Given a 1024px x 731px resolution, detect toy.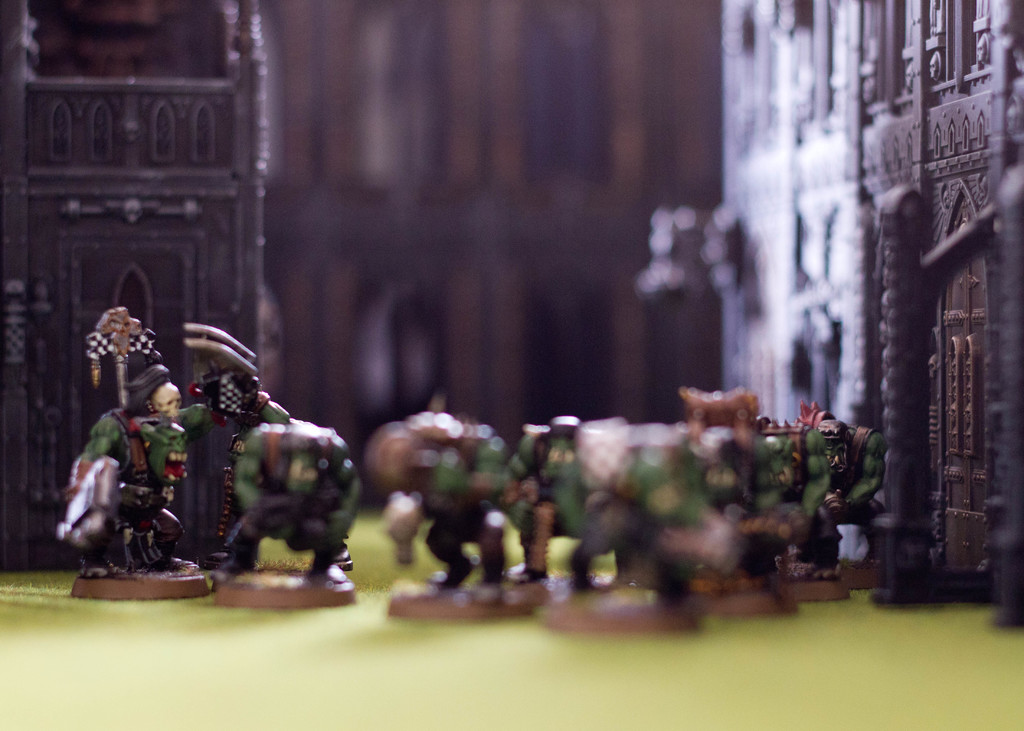
x1=609 y1=413 x2=799 y2=631.
